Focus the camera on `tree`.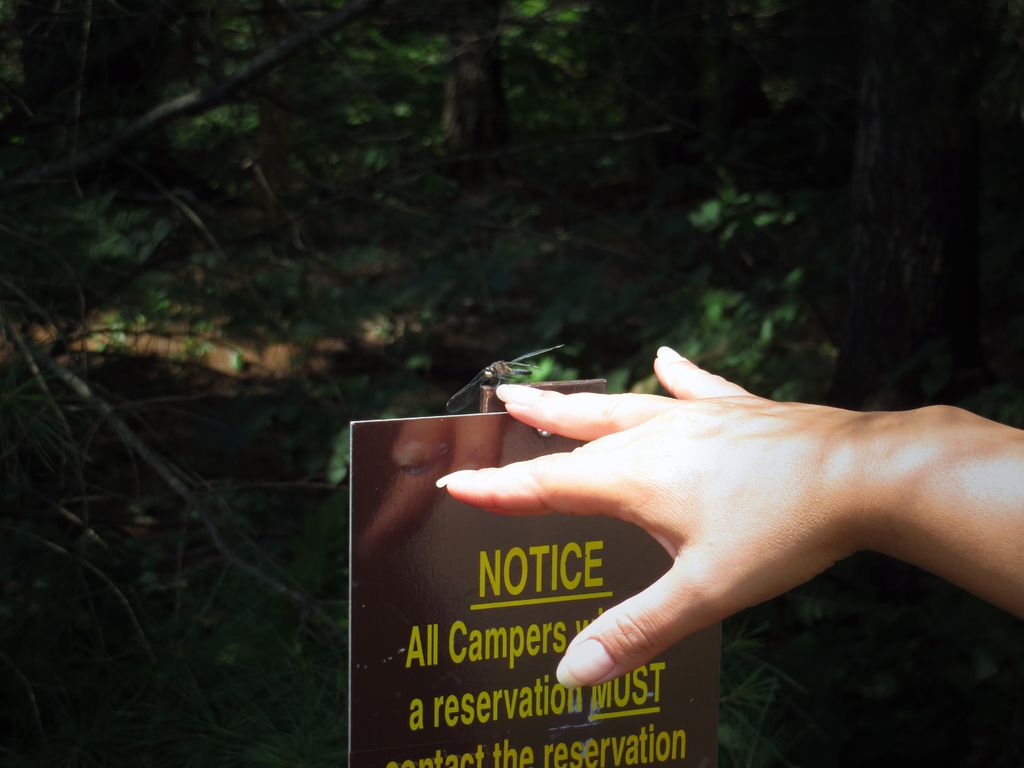
Focus region: (left=440, top=10, right=515, bottom=143).
